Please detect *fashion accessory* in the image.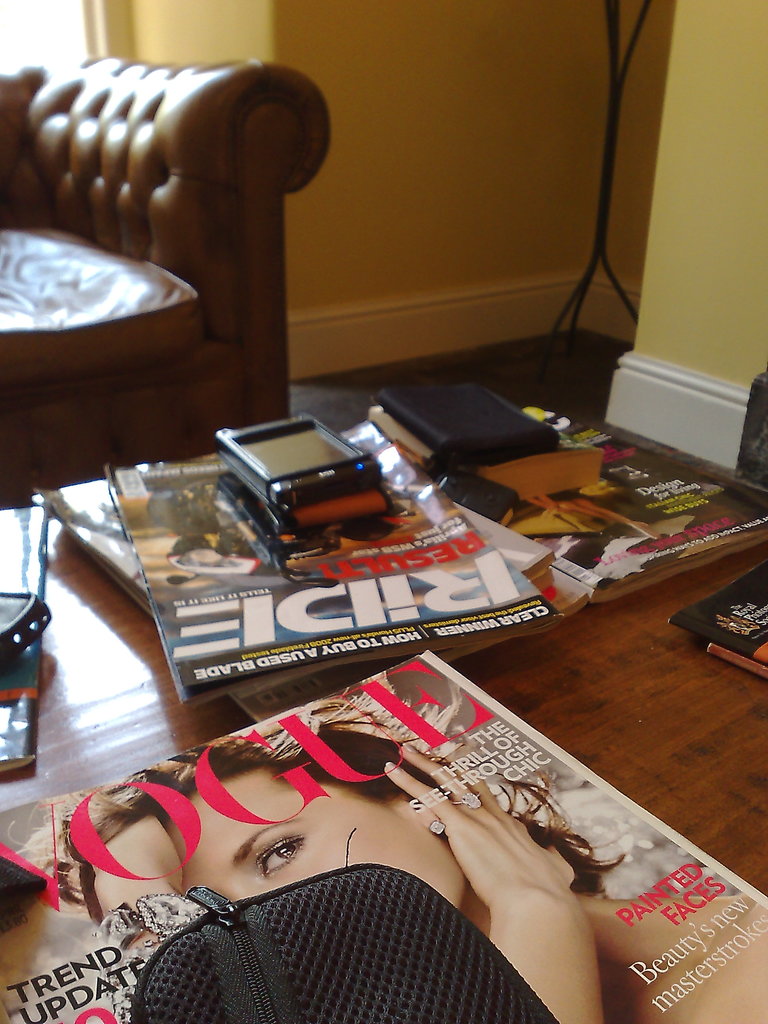
x1=449 y1=787 x2=484 y2=813.
